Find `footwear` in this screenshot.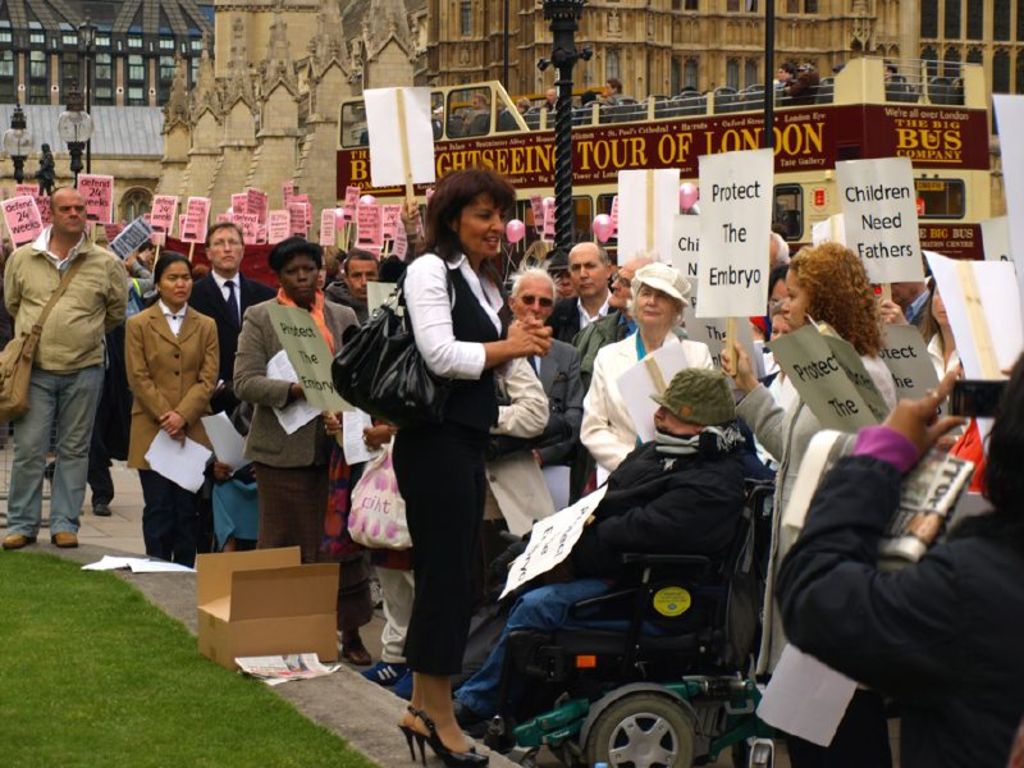
The bounding box for `footwear` is l=93, t=498, r=113, b=513.
